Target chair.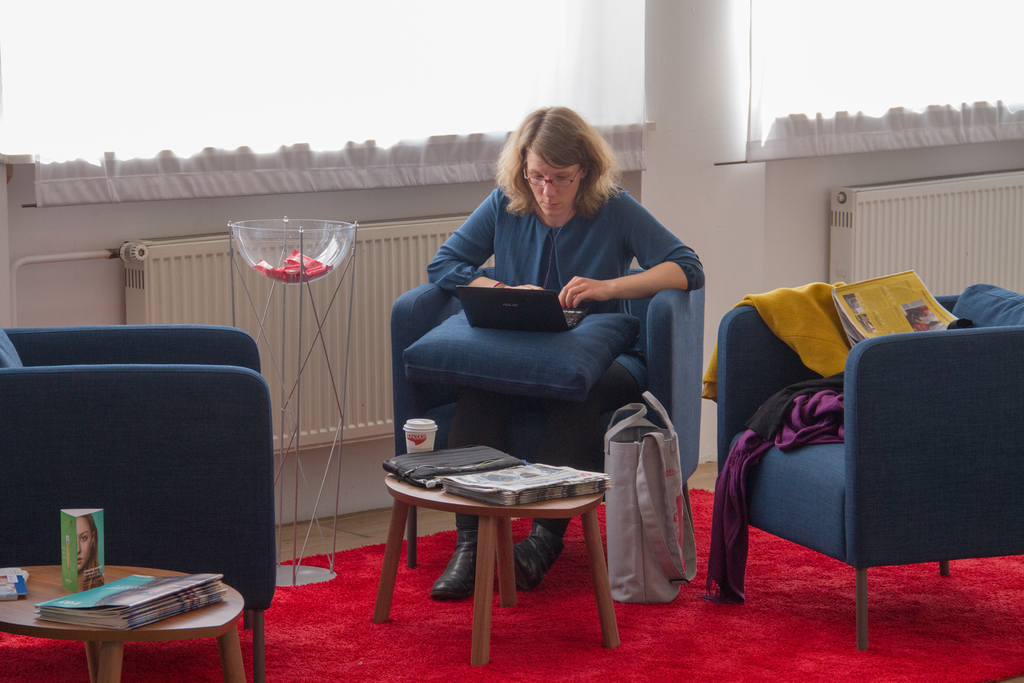
Target region: x1=710, y1=263, x2=1002, y2=652.
